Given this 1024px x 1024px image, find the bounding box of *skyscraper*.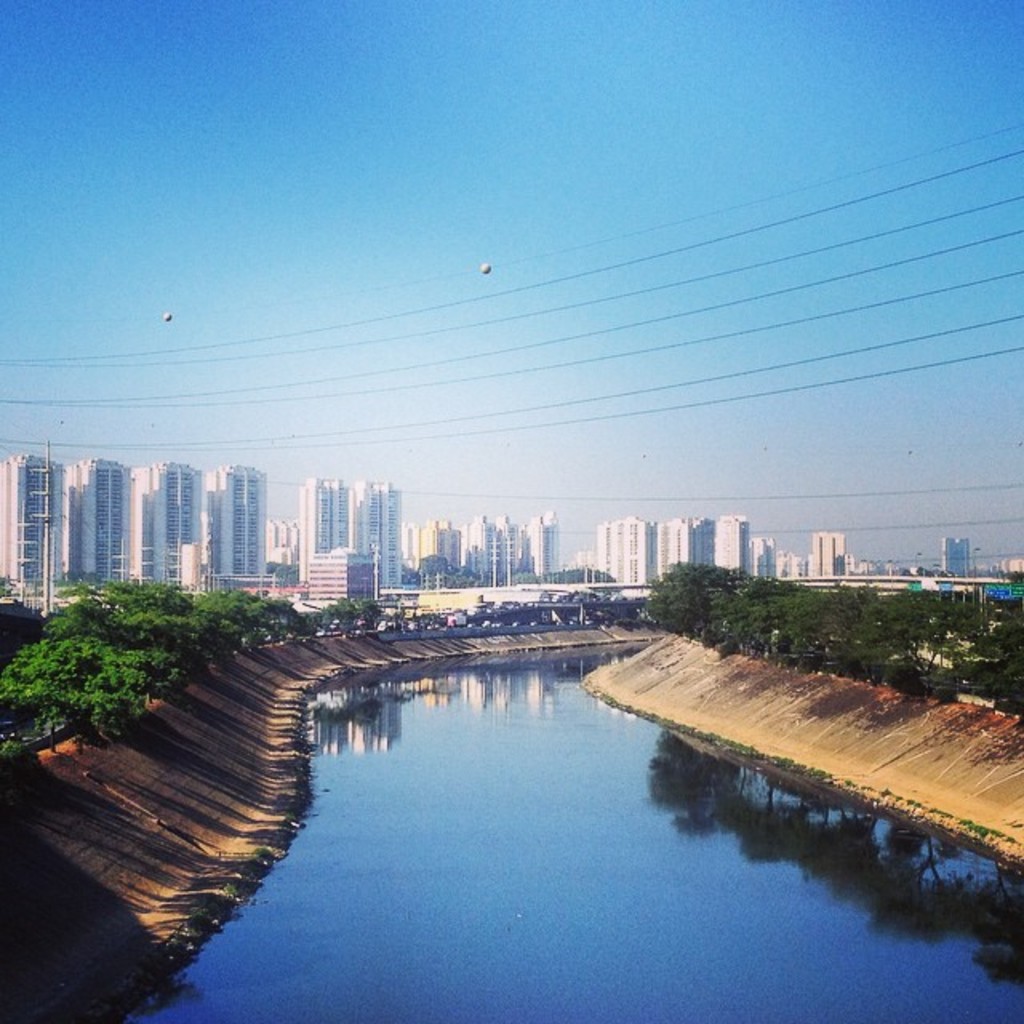
left=398, top=518, right=418, bottom=573.
